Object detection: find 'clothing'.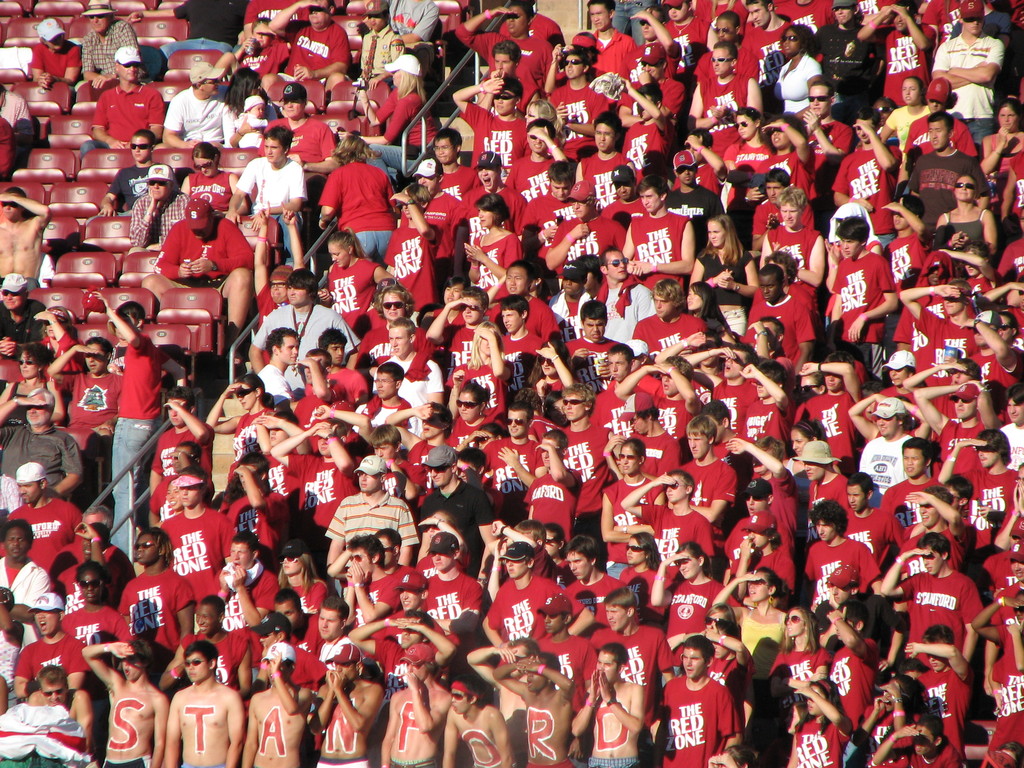
Rect(592, 278, 654, 346).
